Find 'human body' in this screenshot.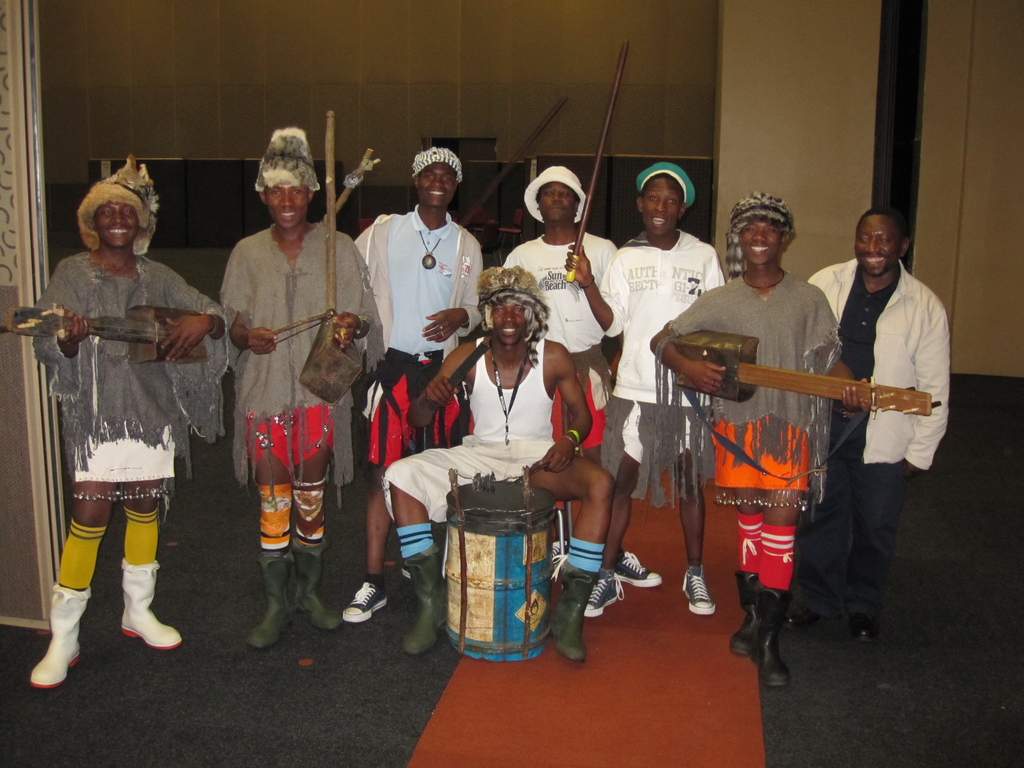
The bounding box for 'human body' is (680, 237, 877, 700).
